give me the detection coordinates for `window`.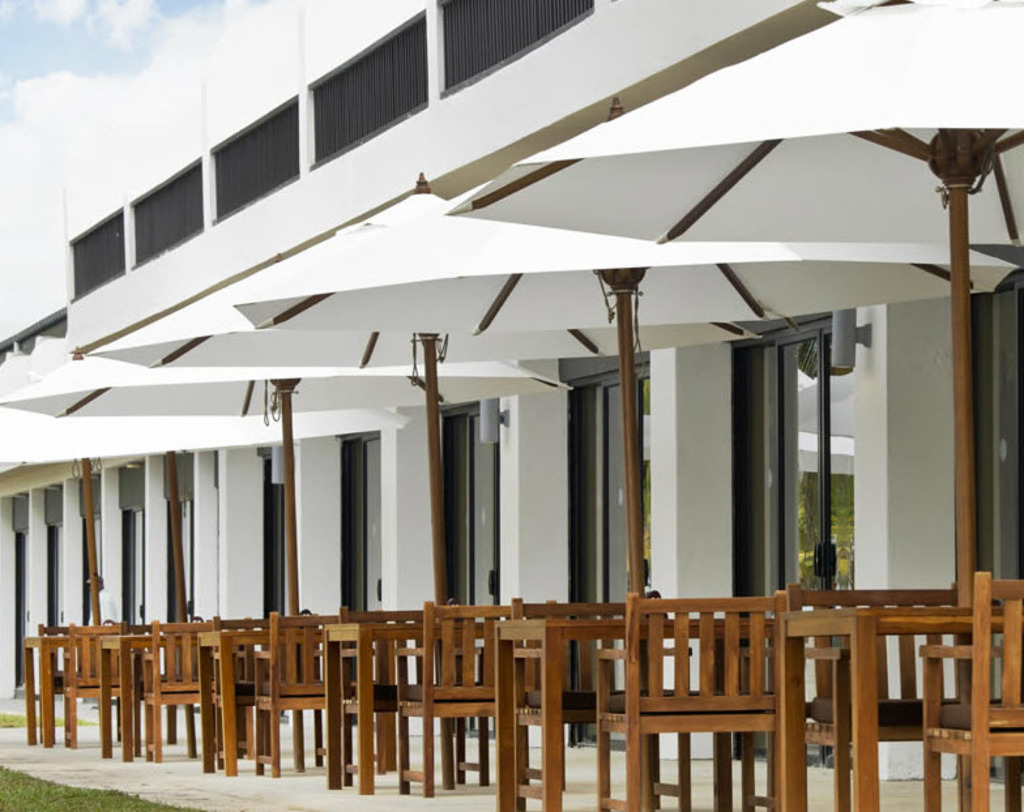
213 90 298 222.
